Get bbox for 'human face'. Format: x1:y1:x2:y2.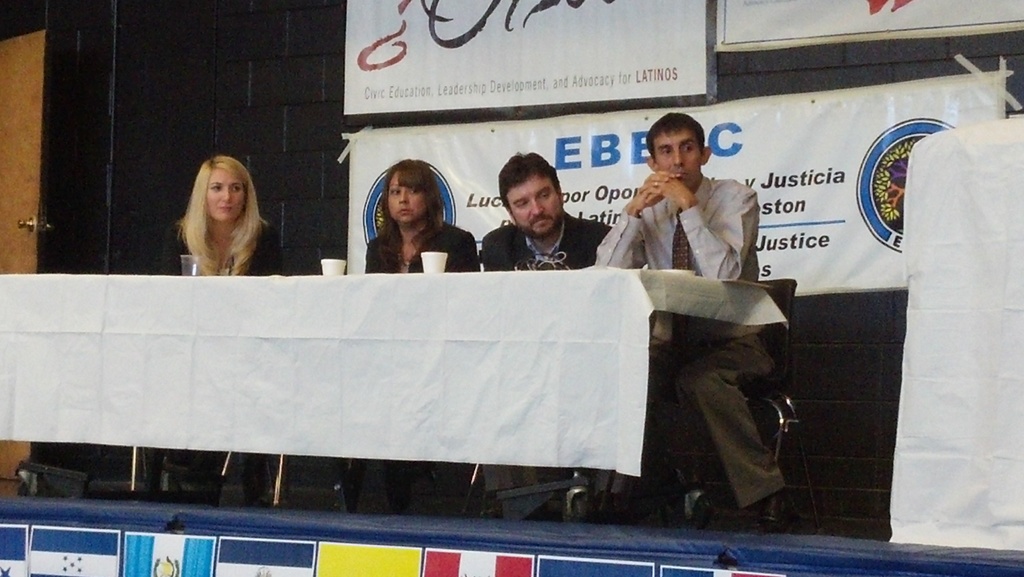
207:168:243:219.
